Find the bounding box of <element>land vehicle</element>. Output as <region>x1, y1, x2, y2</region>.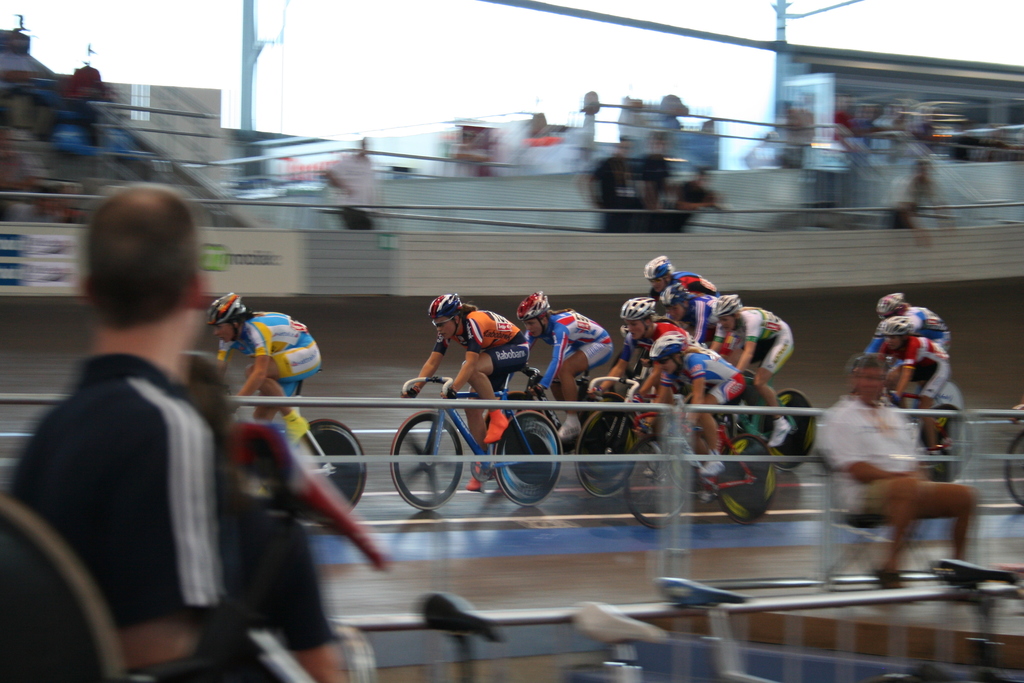
<region>261, 375, 372, 526</region>.
